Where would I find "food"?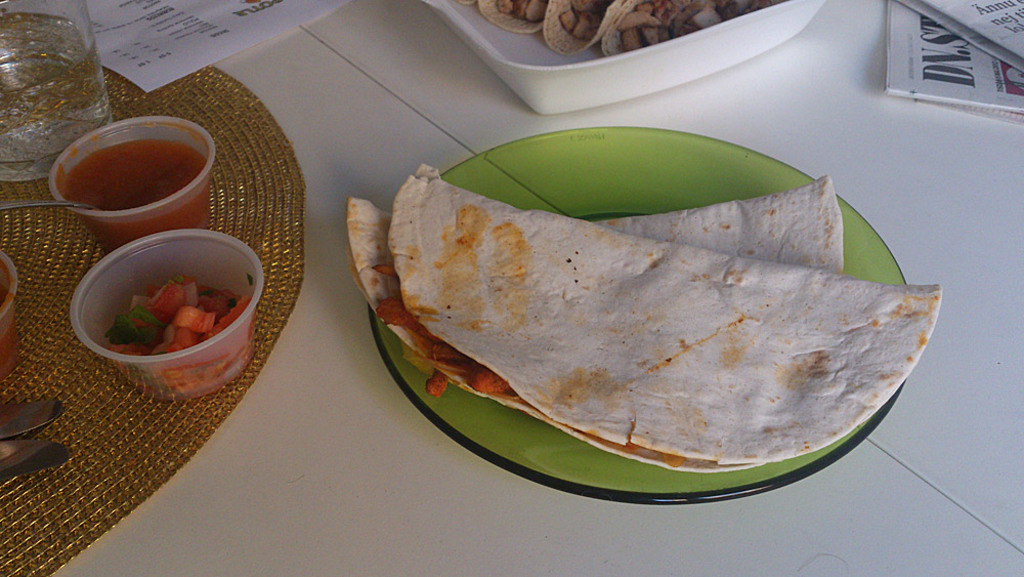
At x1=0 y1=257 x2=22 y2=383.
